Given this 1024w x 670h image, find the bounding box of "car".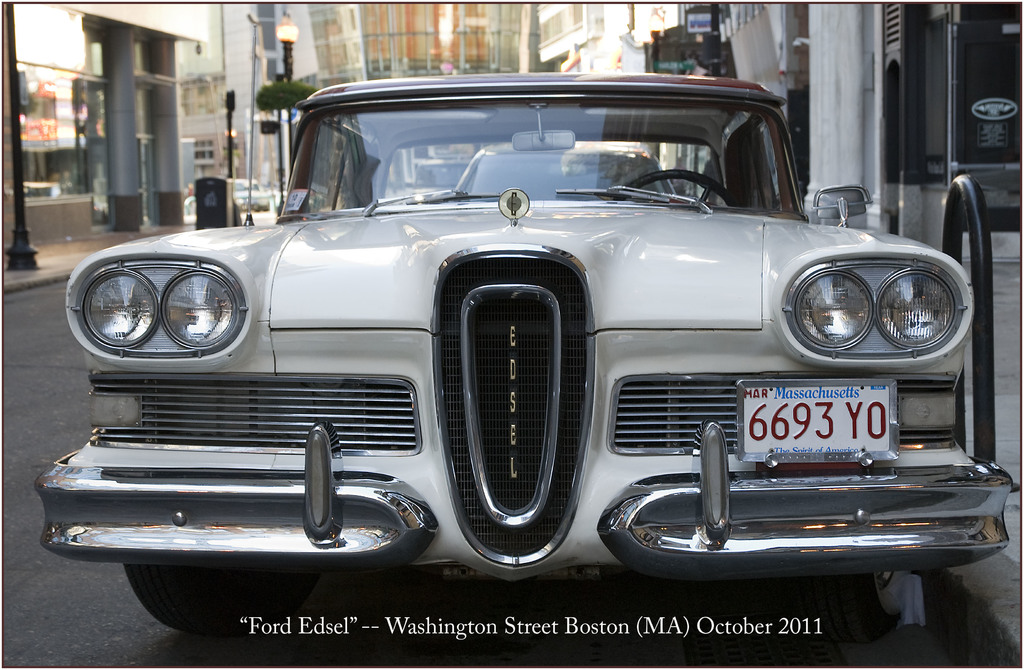
<box>24,36,988,627</box>.
